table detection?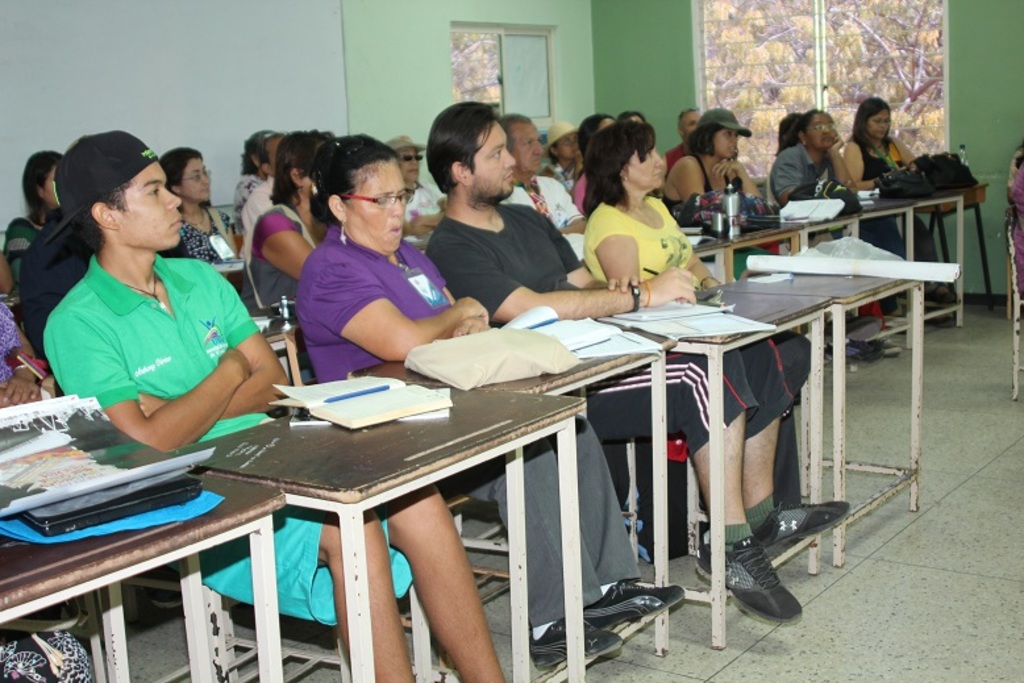
(left=172, top=384, right=583, bottom=682)
